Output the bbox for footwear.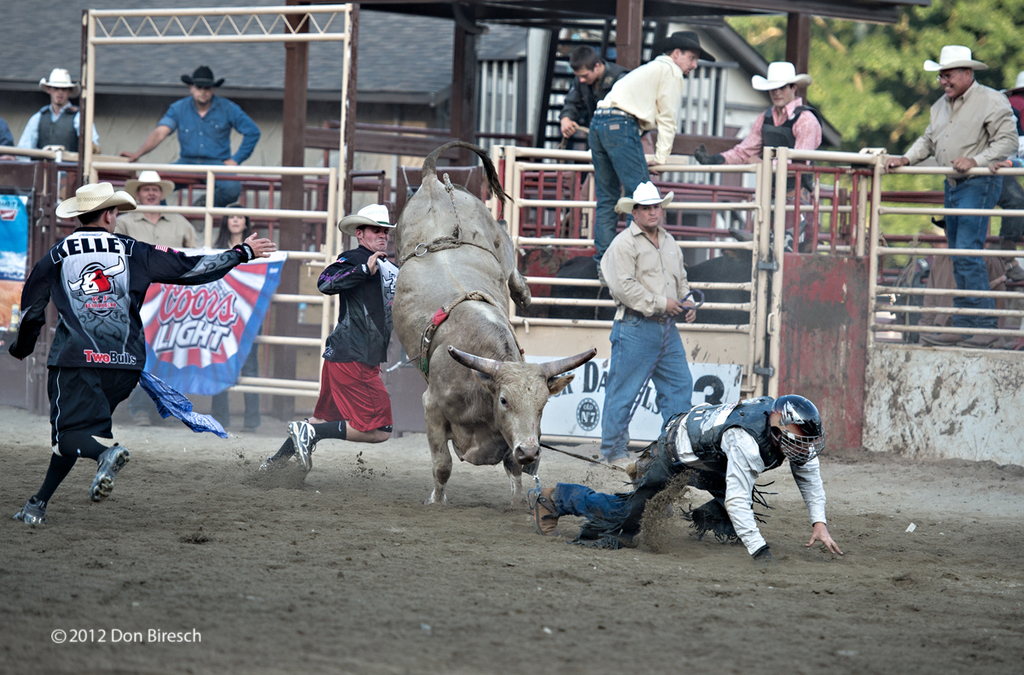
BBox(534, 477, 556, 538).
